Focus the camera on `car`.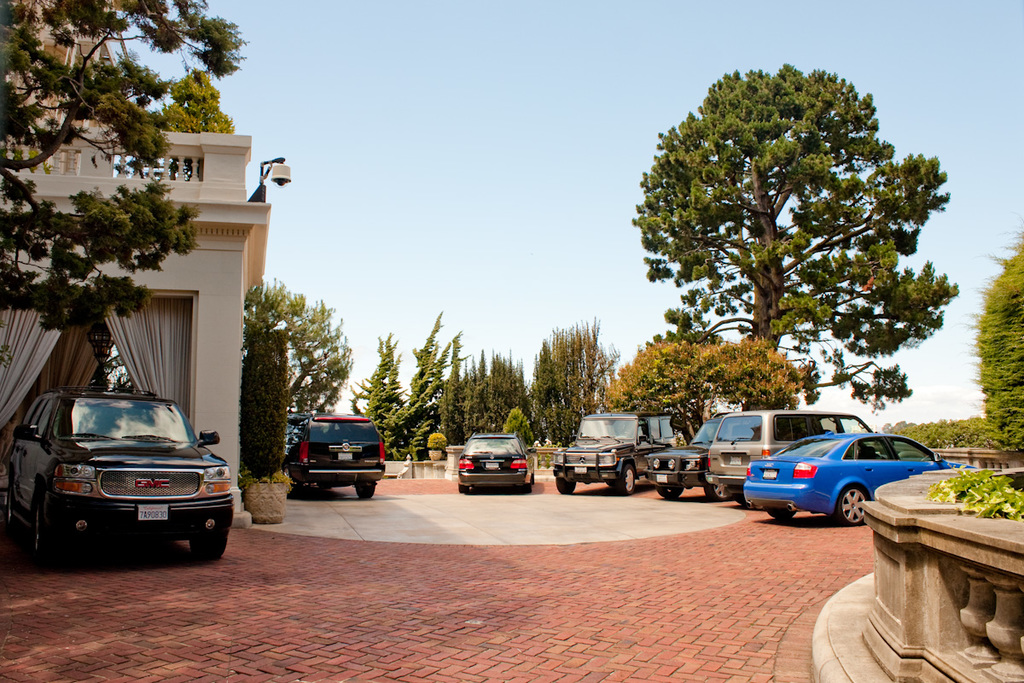
Focus region: box(711, 412, 876, 510).
